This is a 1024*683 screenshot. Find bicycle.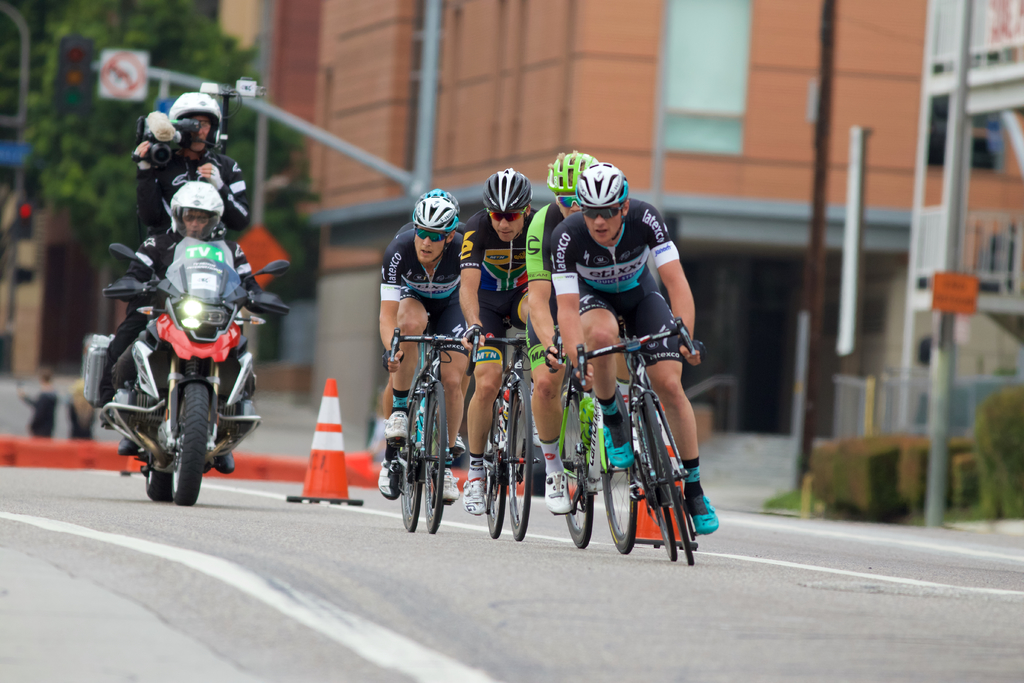
Bounding box: [left=548, top=331, right=637, bottom=551].
